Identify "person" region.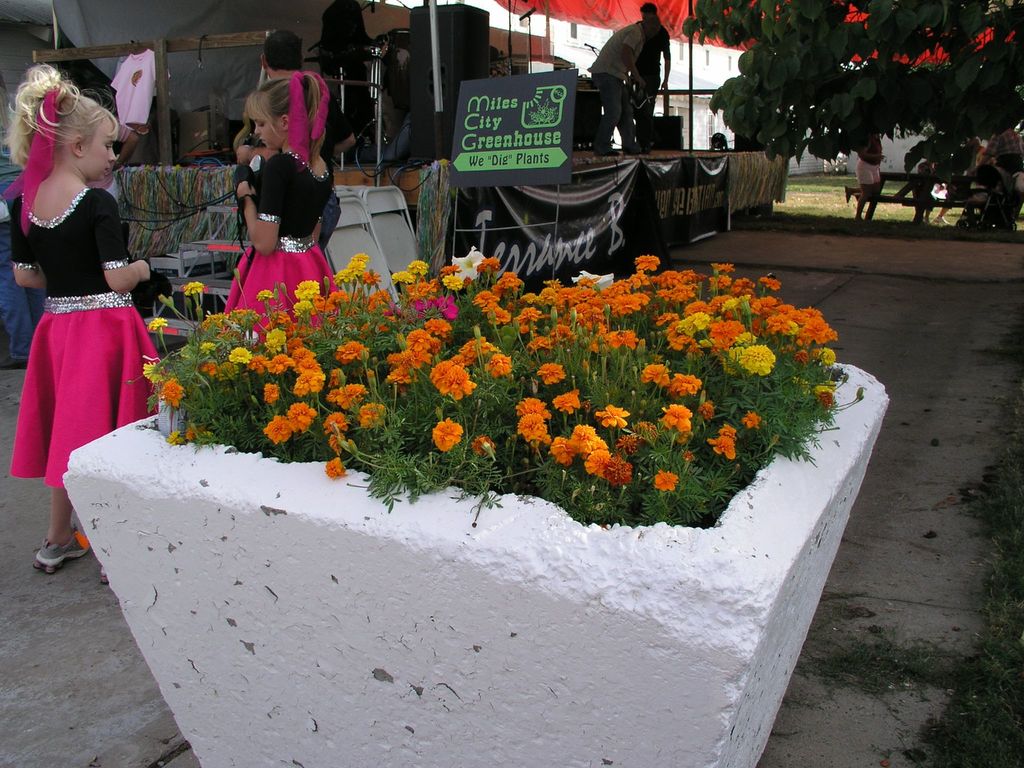
Region: Rect(586, 22, 644, 156).
